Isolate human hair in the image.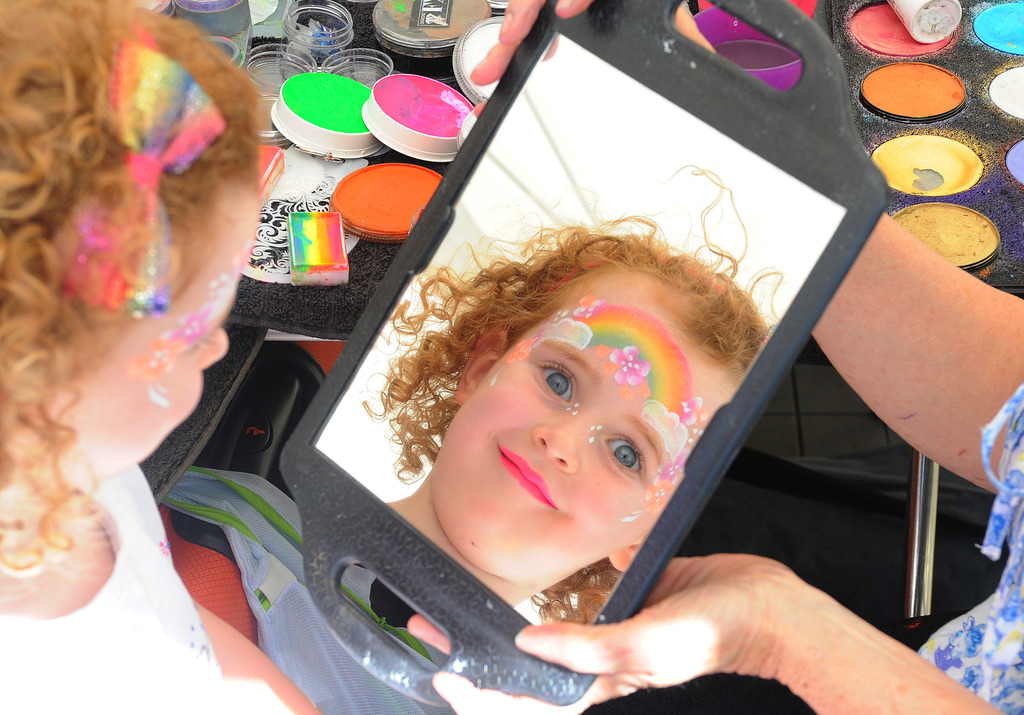
Isolated region: box(378, 162, 769, 476).
